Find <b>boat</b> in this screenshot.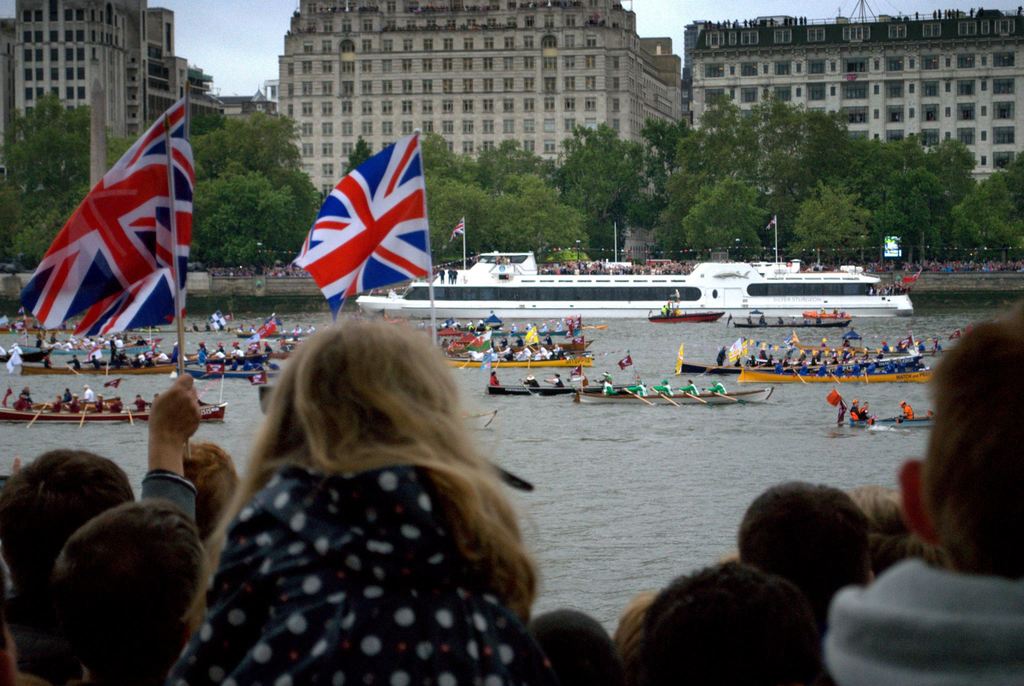
The bounding box for <b>boat</b> is <region>577, 386, 776, 409</region>.
